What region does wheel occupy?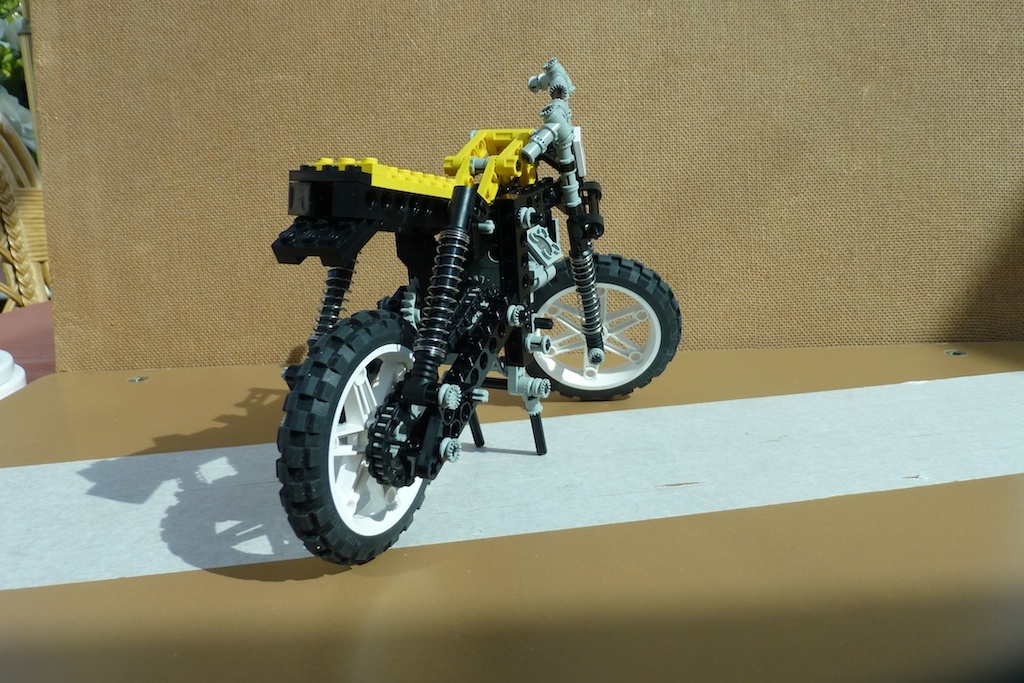
bbox=(523, 254, 672, 398).
